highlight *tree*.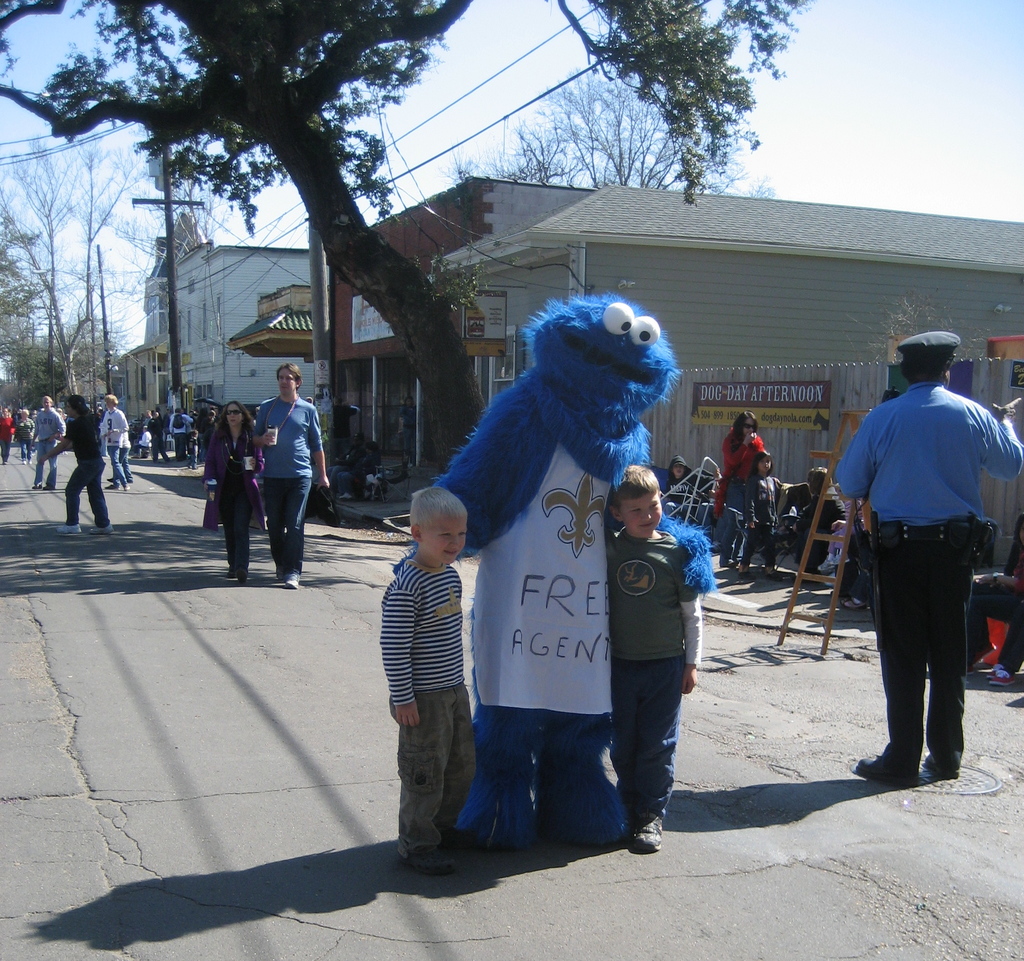
Highlighted region: rect(0, 131, 227, 442).
